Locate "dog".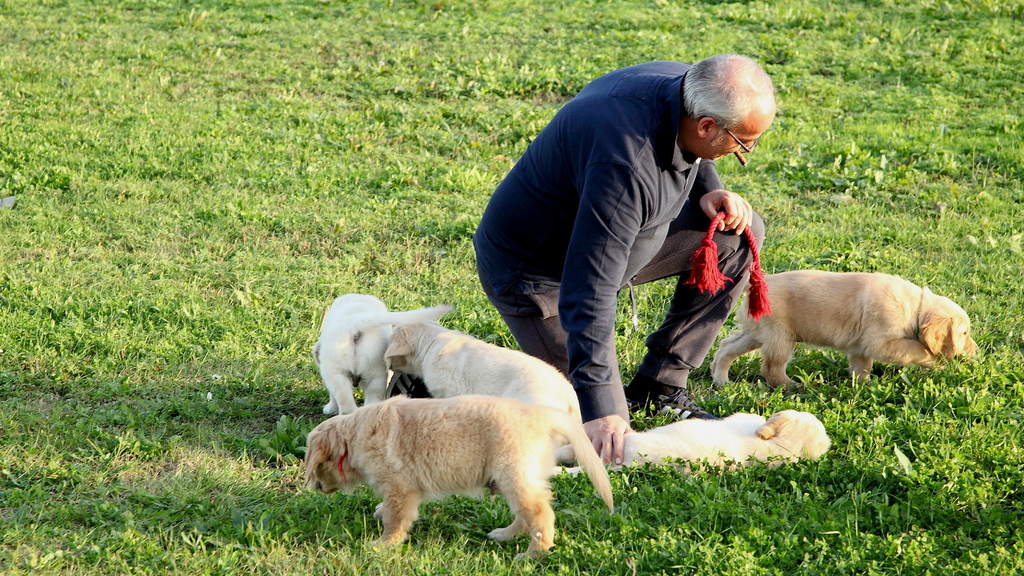
Bounding box: l=708, t=269, r=981, b=392.
